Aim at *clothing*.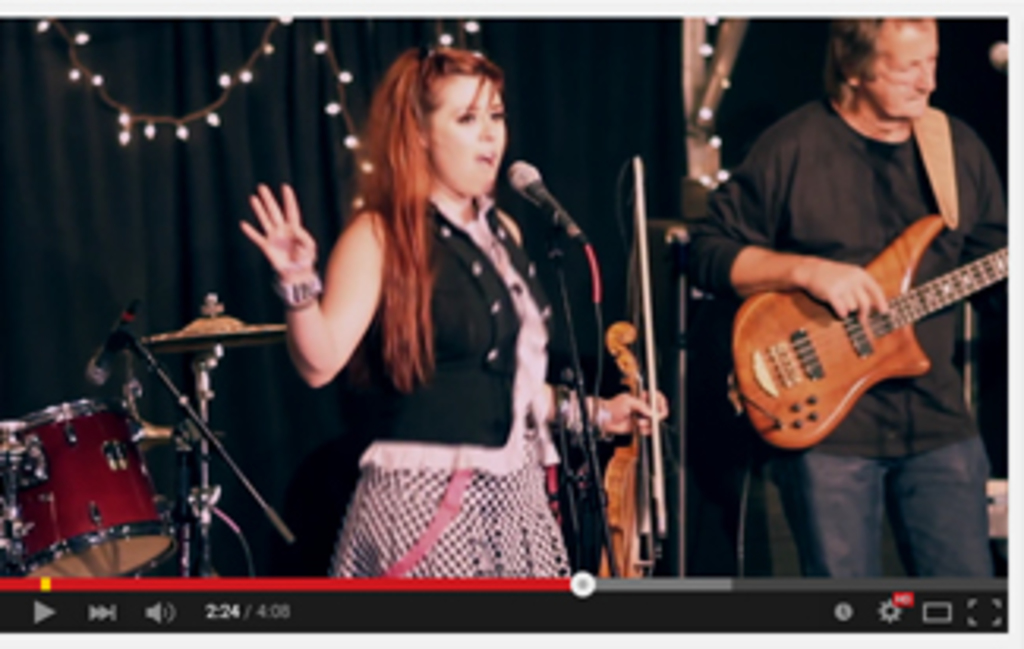
Aimed at region(331, 192, 577, 577).
